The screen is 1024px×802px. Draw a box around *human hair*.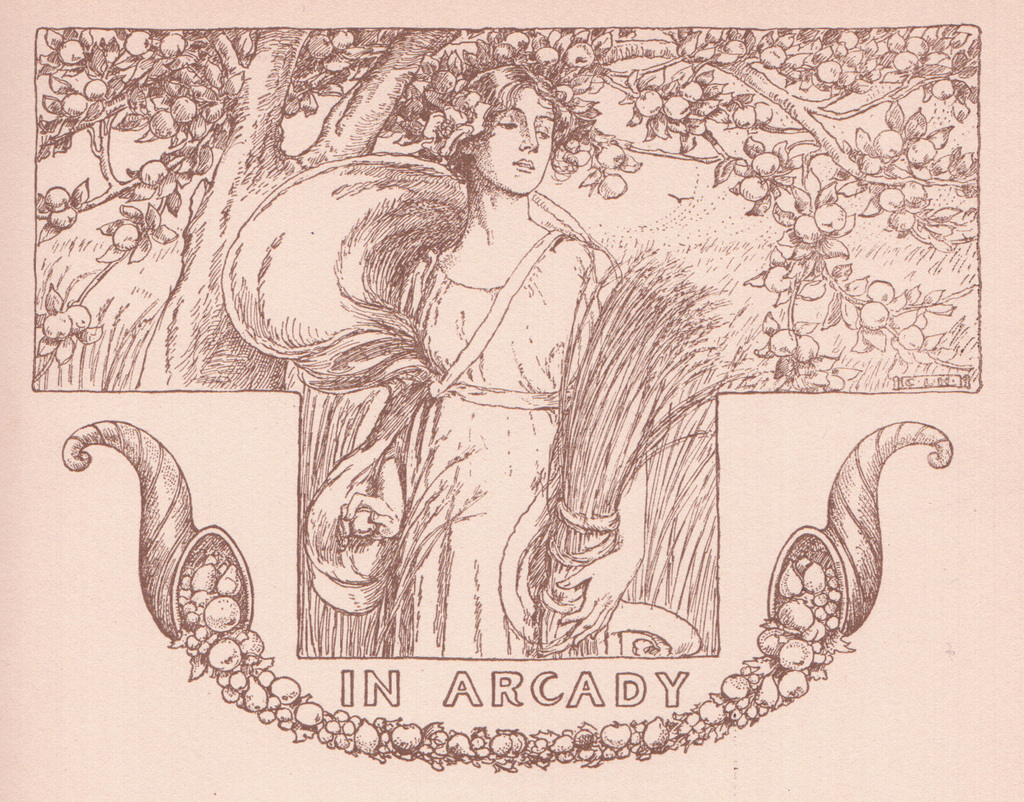
x1=461, y1=82, x2=558, y2=191.
